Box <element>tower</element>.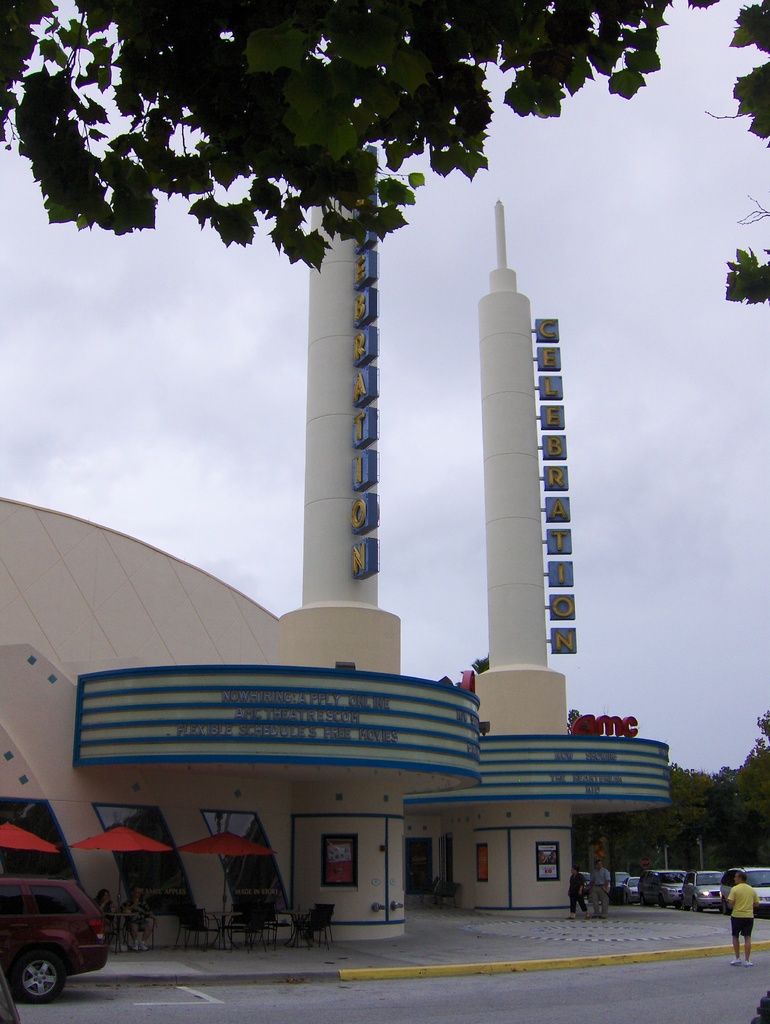
(470,163,604,789).
